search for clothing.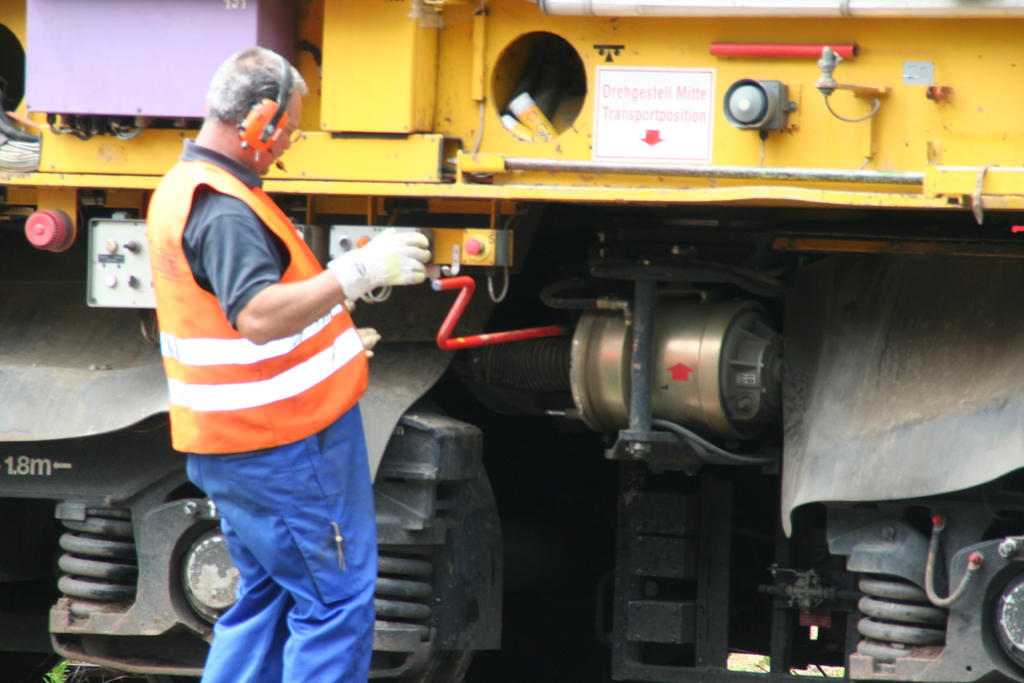
Found at {"x1": 127, "y1": 220, "x2": 380, "y2": 646}.
